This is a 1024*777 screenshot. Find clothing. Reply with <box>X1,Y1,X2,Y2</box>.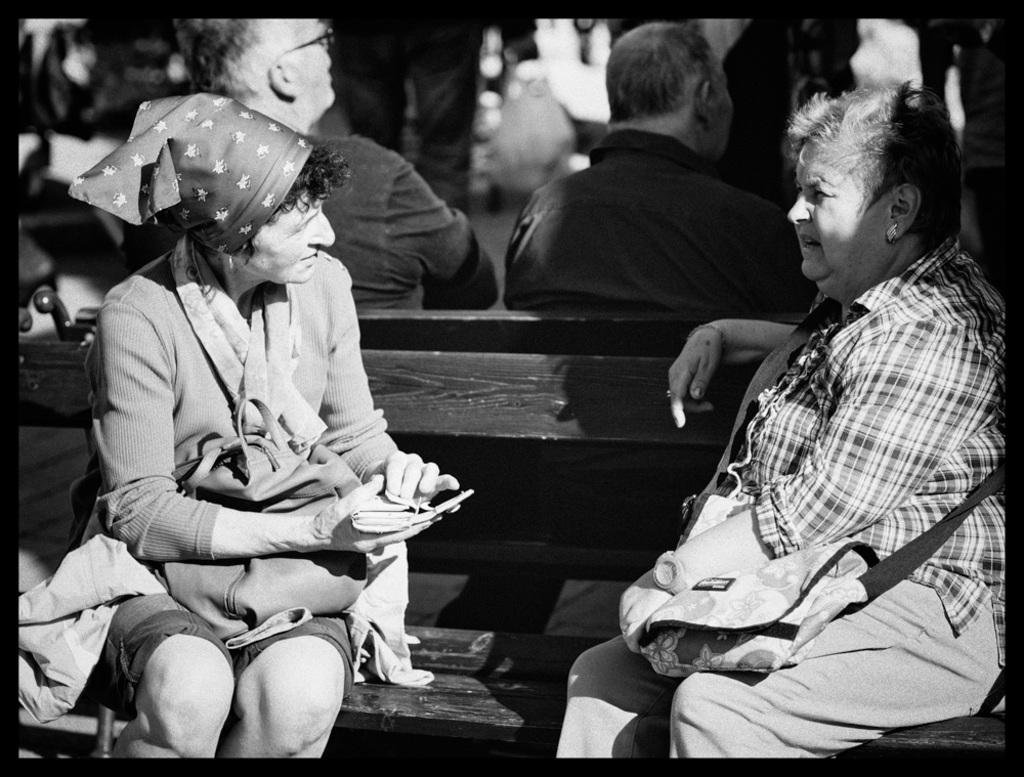
<box>505,129,819,314</box>.
